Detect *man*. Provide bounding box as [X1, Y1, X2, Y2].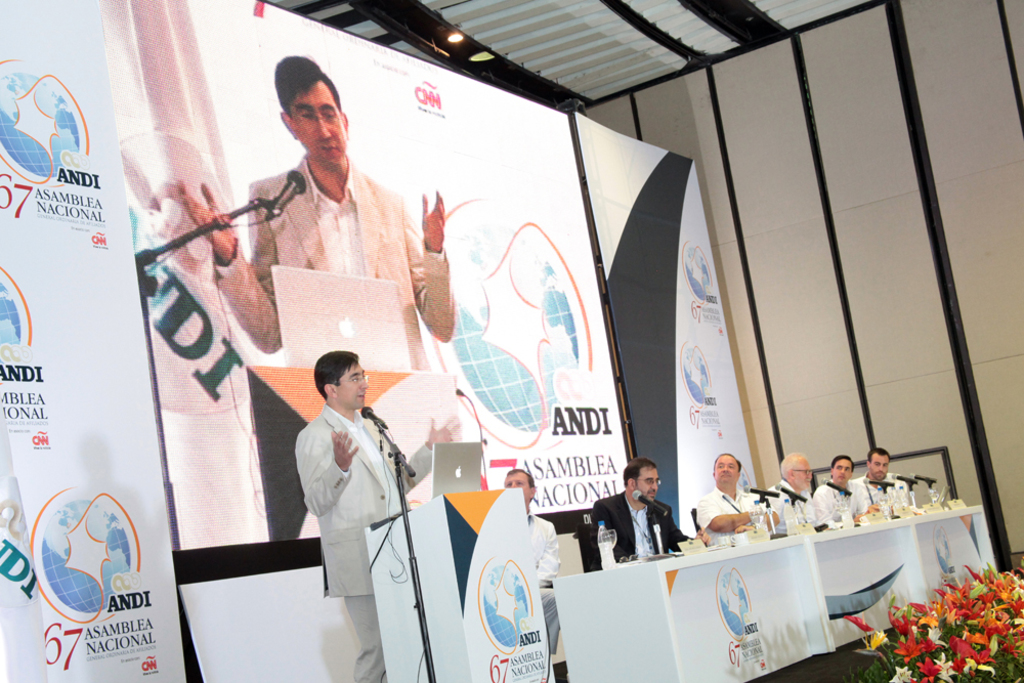
[811, 456, 870, 527].
